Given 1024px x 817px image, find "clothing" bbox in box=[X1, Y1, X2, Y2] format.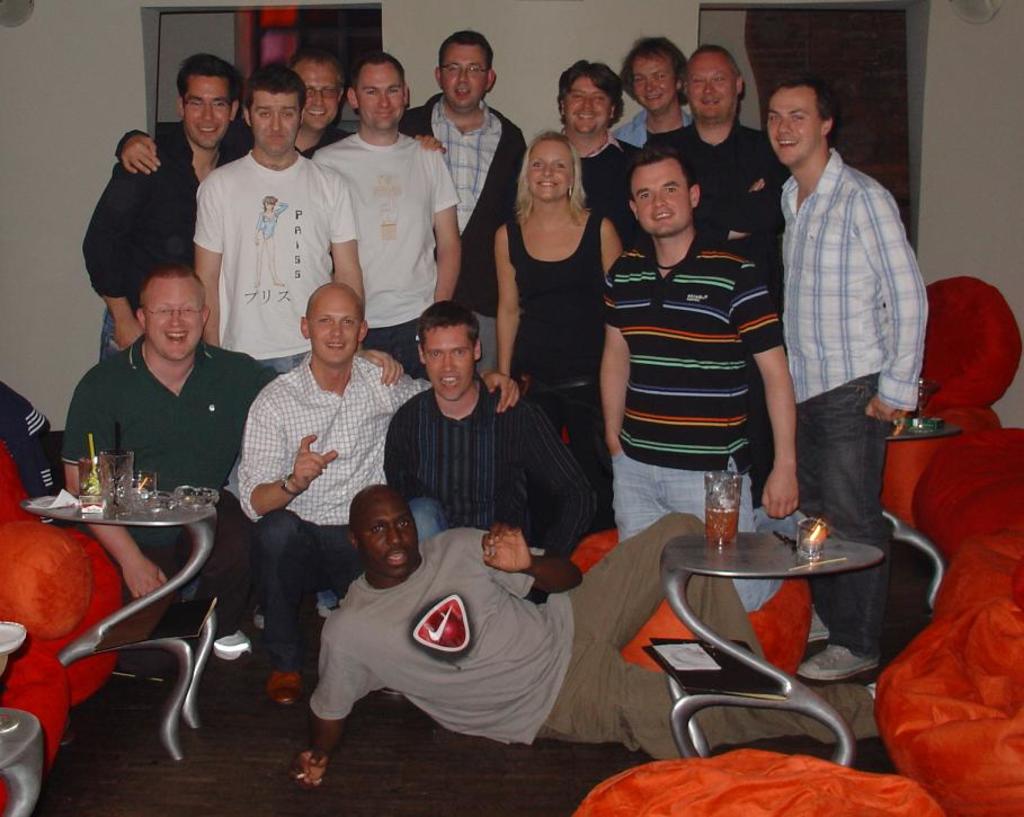
box=[303, 519, 902, 766].
